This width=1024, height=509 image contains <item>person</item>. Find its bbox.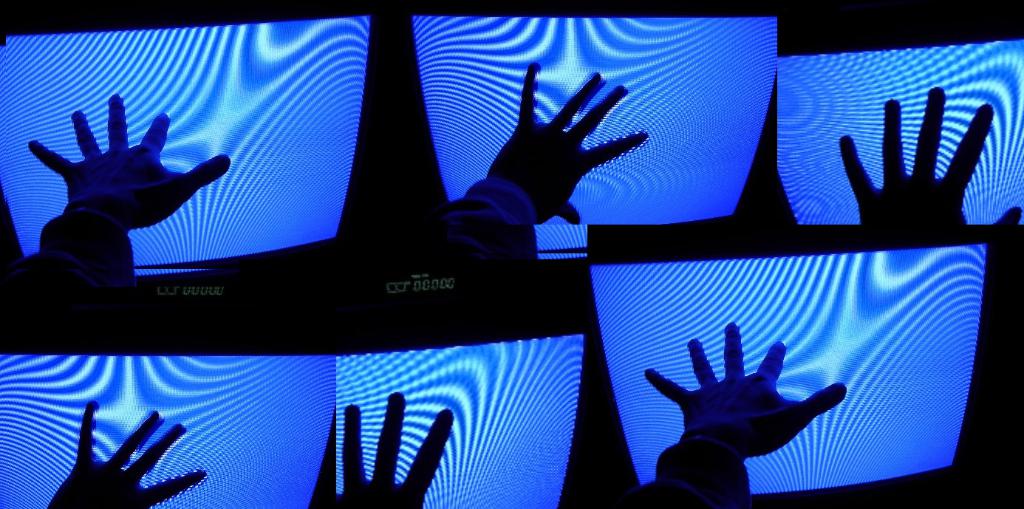
rect(43, 401, 211, 508).
